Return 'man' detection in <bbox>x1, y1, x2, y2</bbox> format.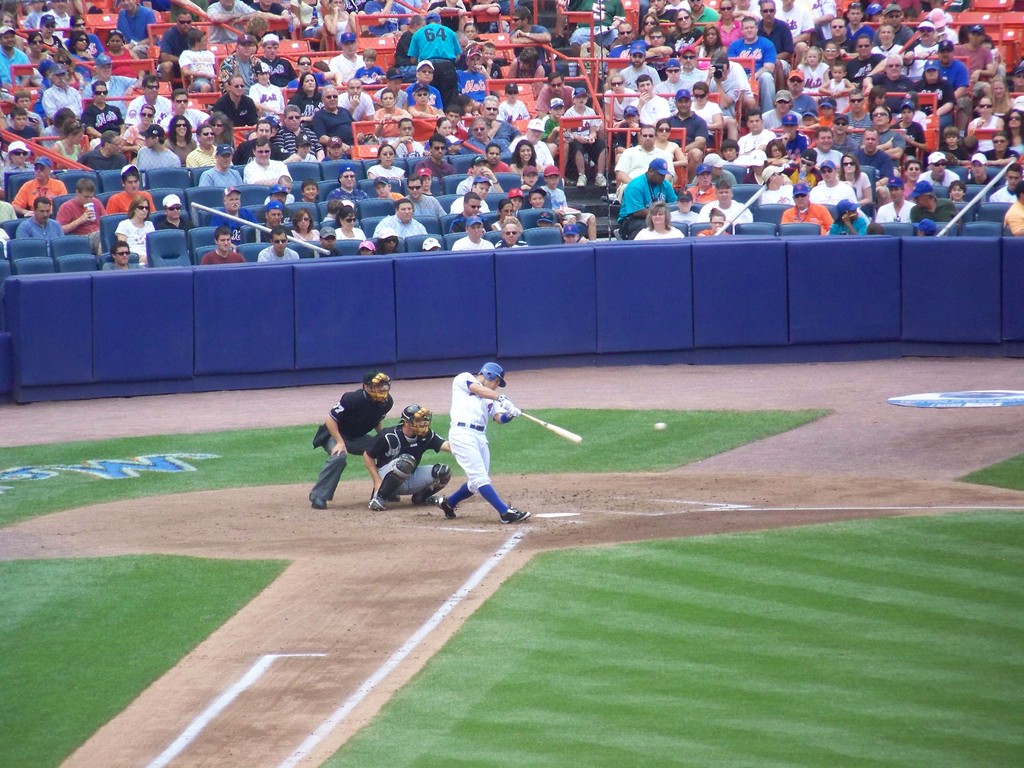
<bbox>760, 0, 792, 60</bbox>.
